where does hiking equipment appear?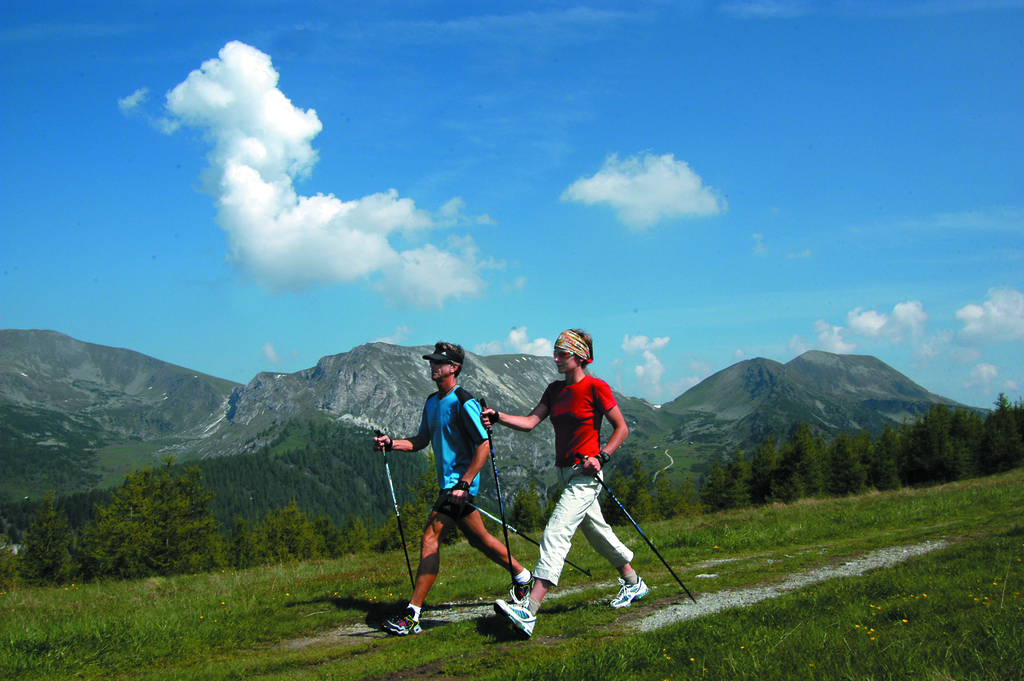
Appears at rect(564, 448, 696, 613).
